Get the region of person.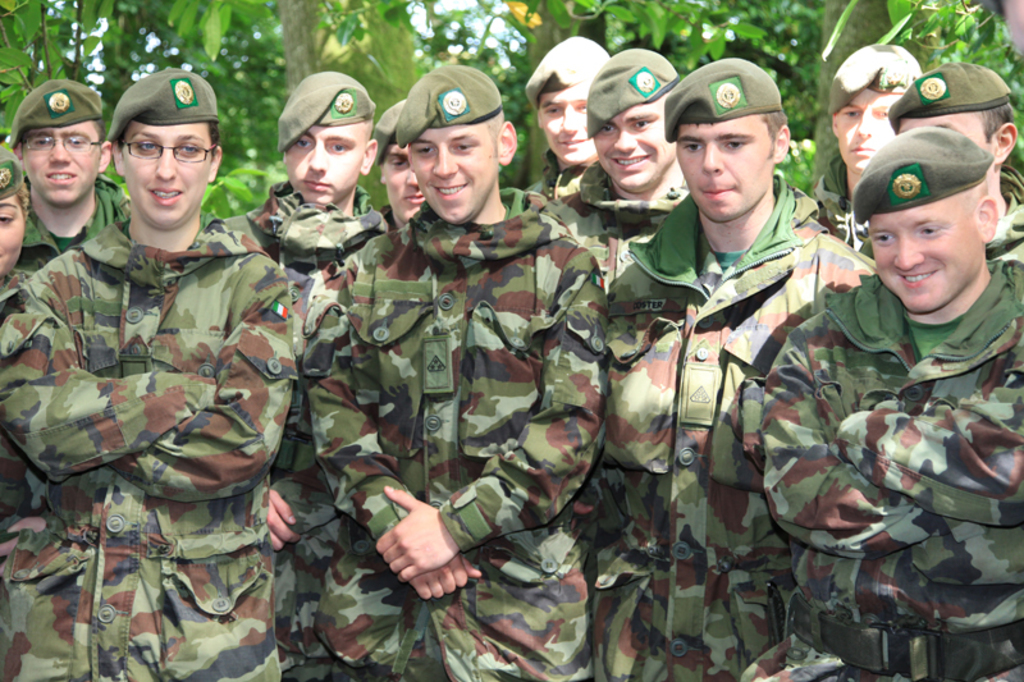
l=0, t=141, r=56, b=543.
